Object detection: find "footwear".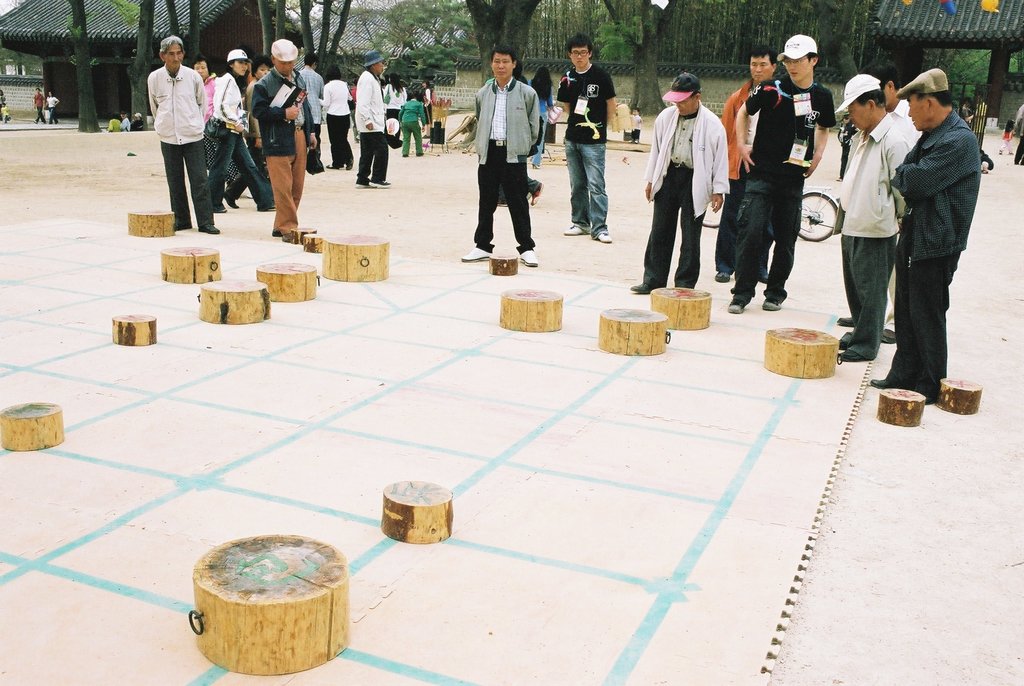
[325,163,340,170].
